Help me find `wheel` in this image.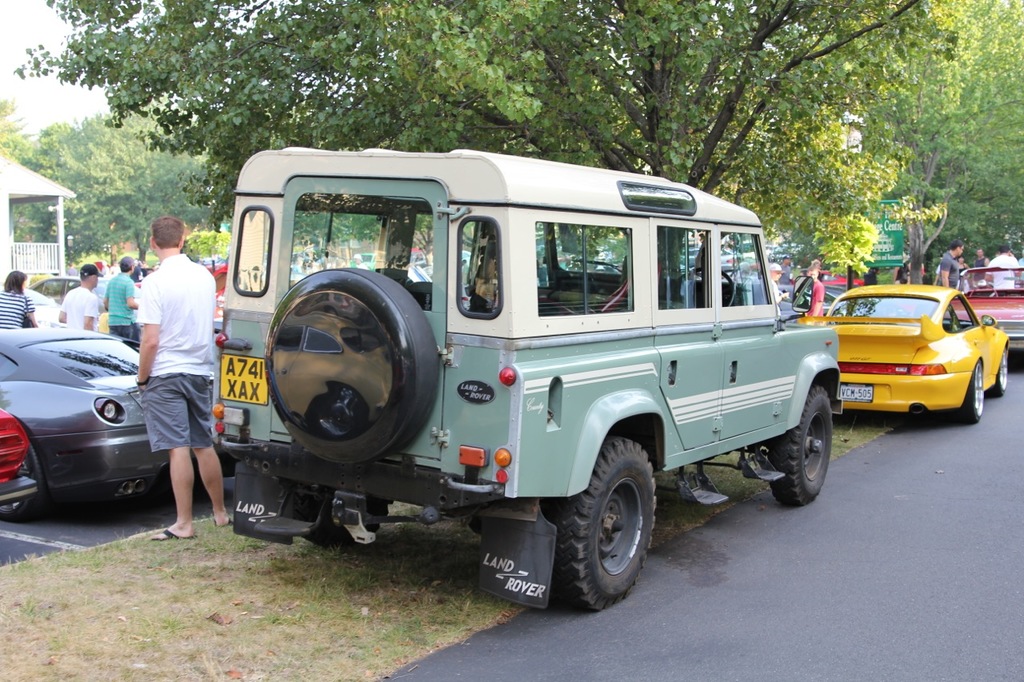
Found it: BBox(955, 361, 985, 427).
